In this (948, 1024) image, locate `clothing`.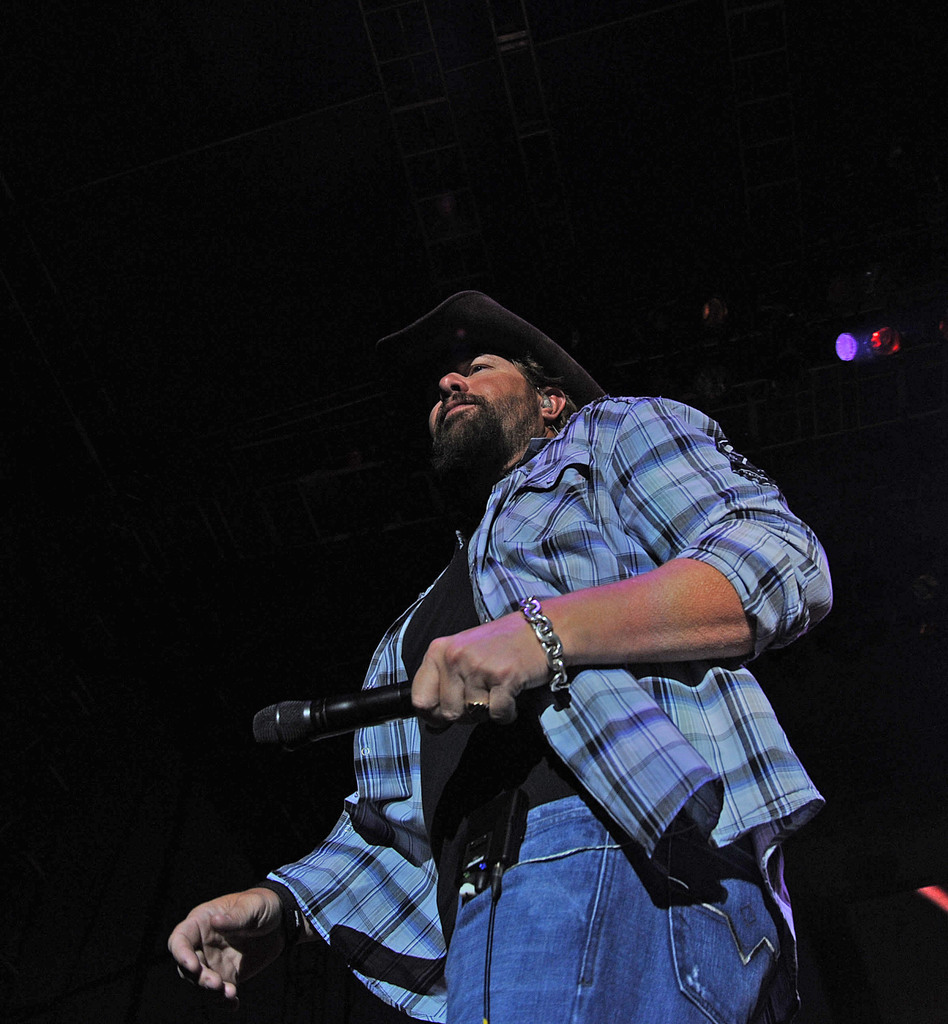
Bounding box: 286, 335, 805, 986.
